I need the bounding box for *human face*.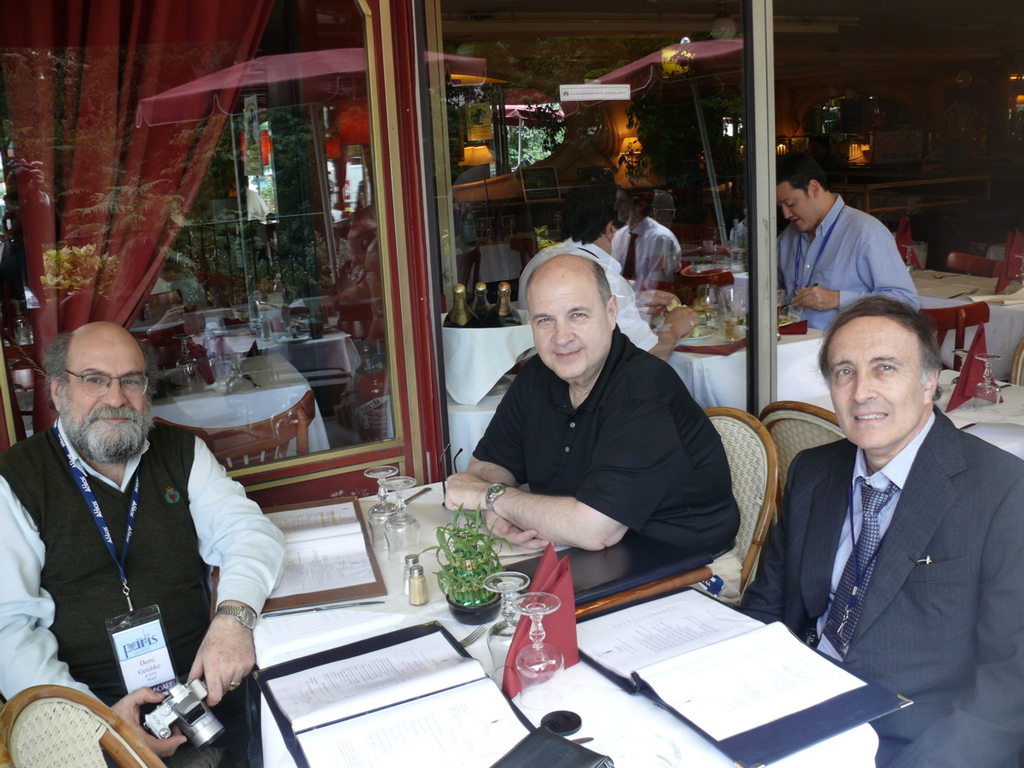
Here it is: x1=826 y1=332 x2=930 y2=457.
